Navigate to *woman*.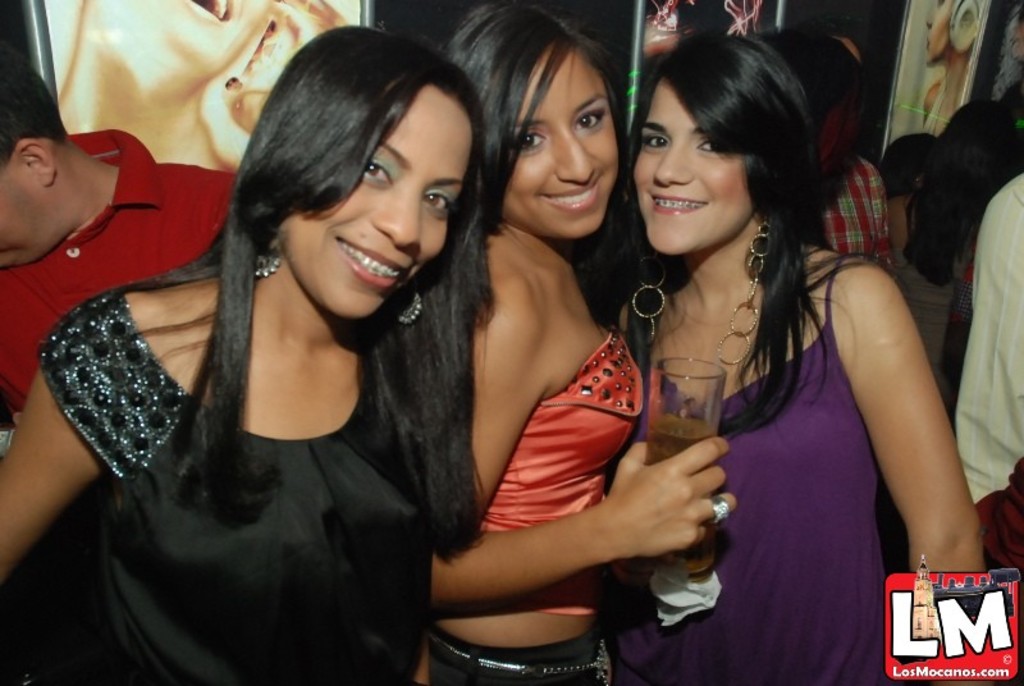
Navigation target: bbox=(404, 6, 736, 685).
